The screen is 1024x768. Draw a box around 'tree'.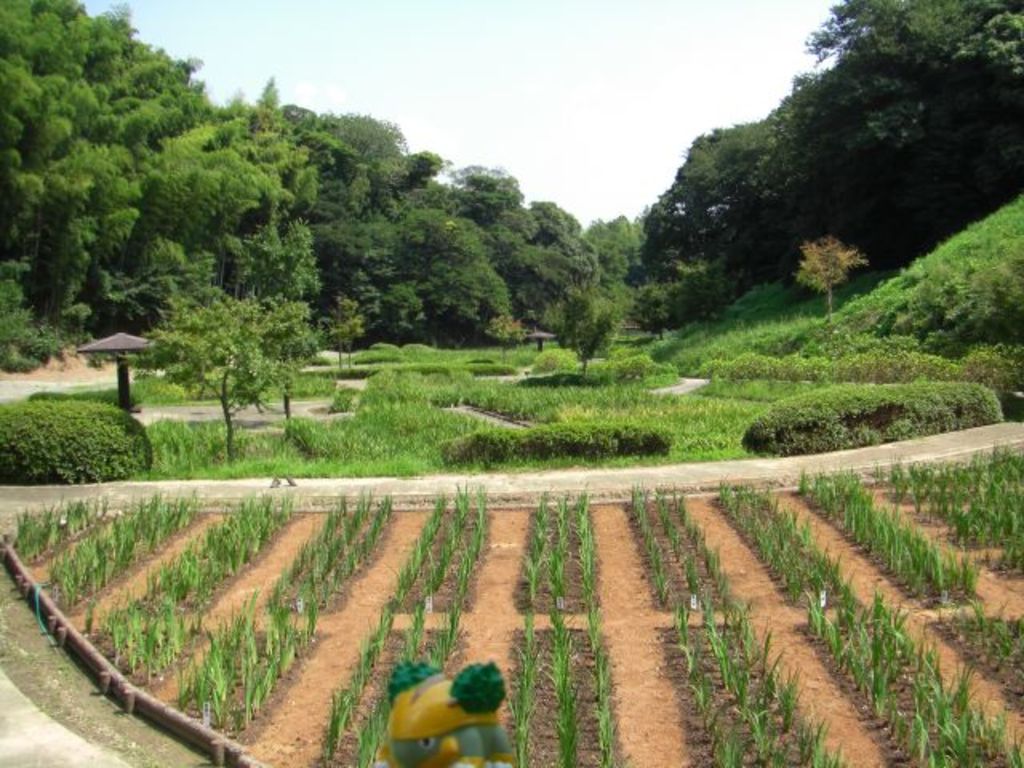
(523, 270, 622, 395).
